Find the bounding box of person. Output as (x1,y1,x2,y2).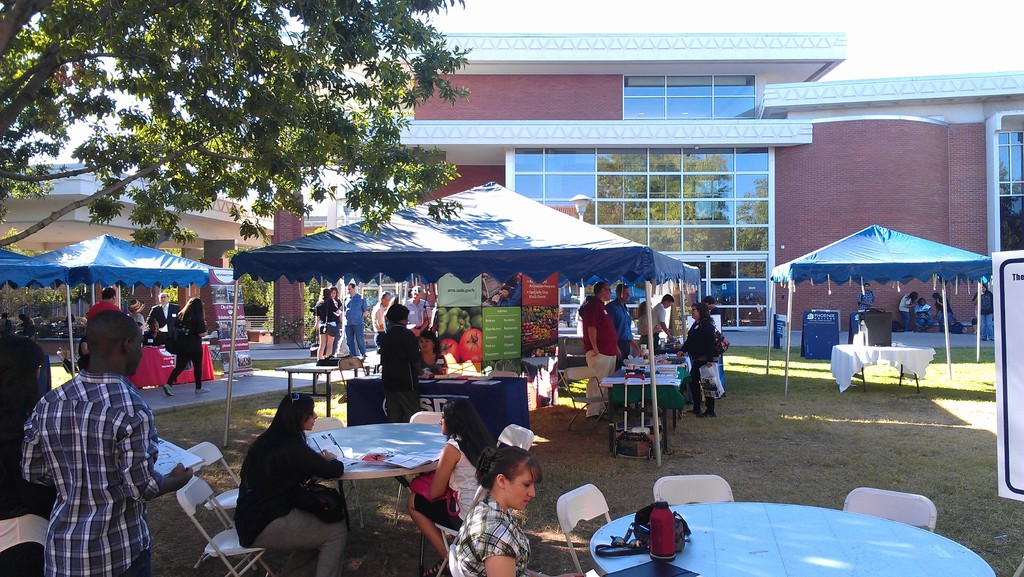
(446,444,586,576).
